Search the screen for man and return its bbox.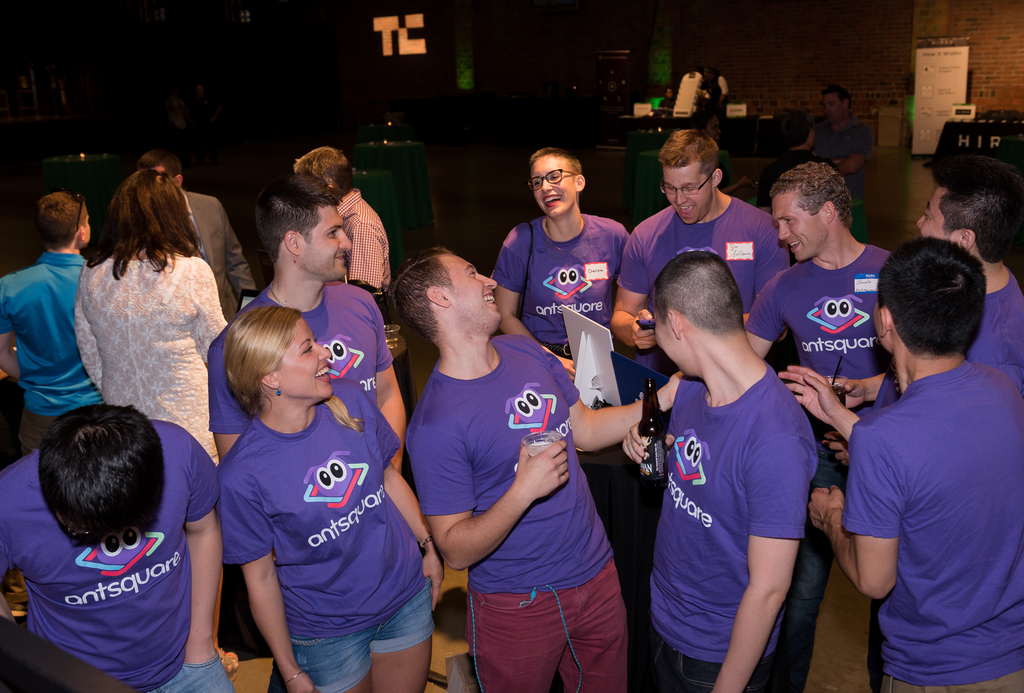
Found: (left=609, top=131, right=789, bottom=381).
